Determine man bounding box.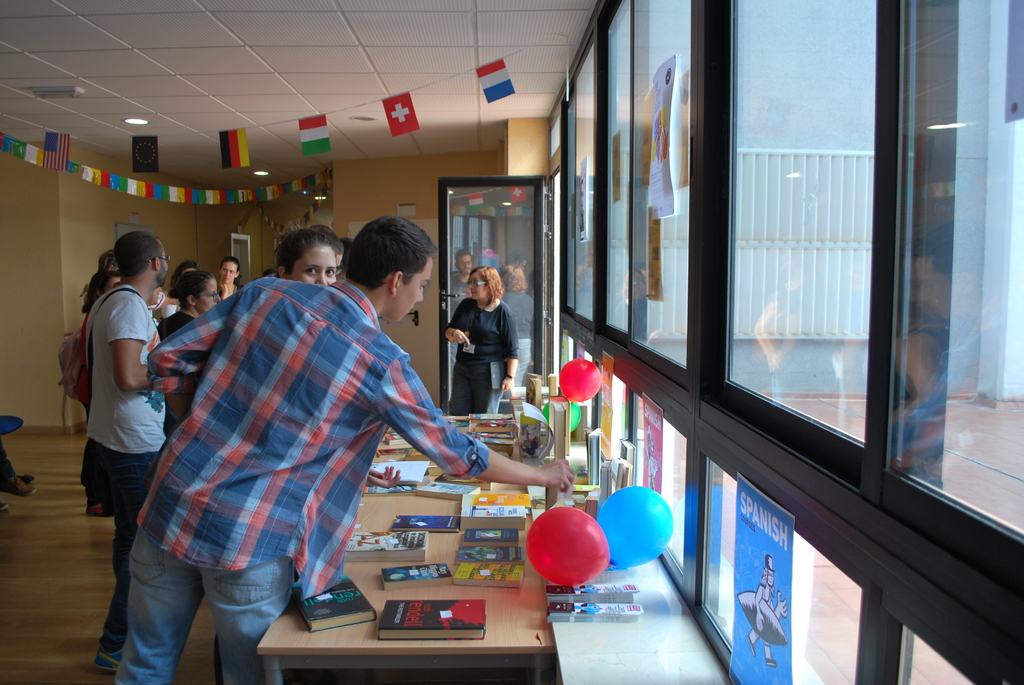
Determined: box=[147, 214, 575, 684].
